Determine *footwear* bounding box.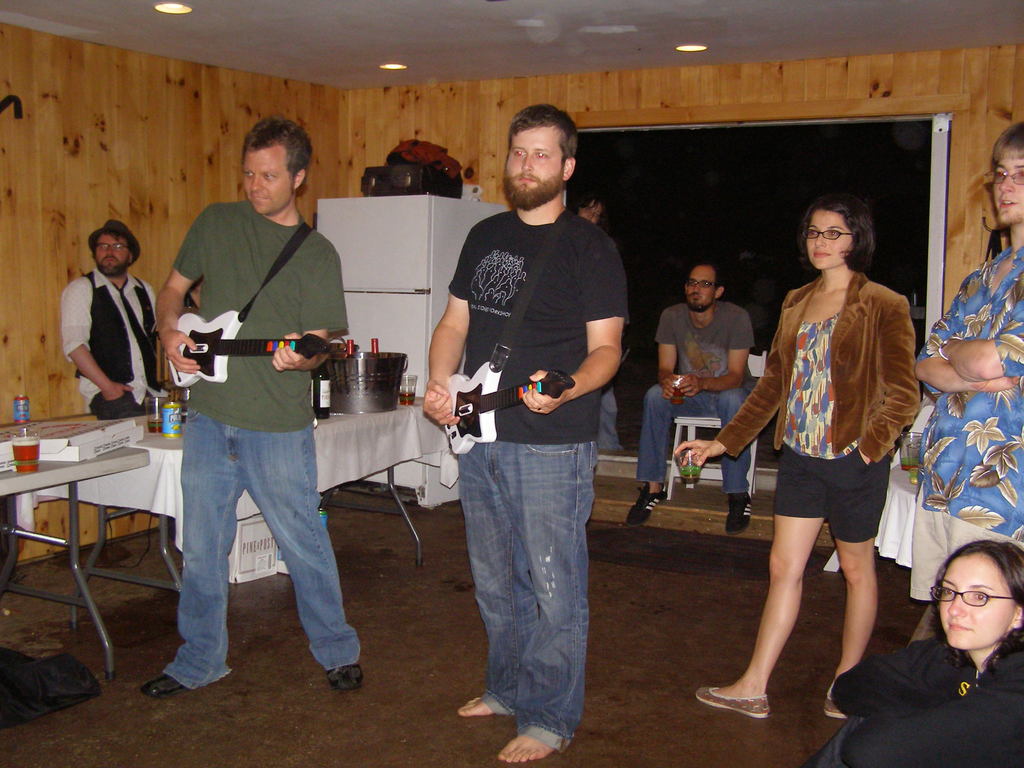
Determined: <box>624,478,671,529</box>.
